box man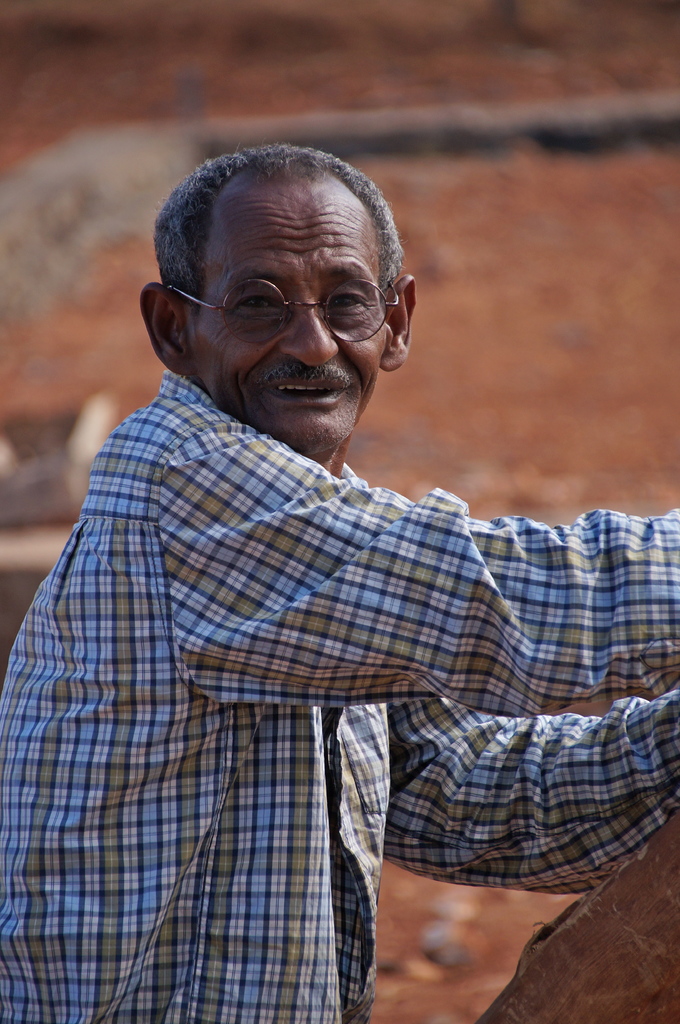
x1=0, y1=124, x2=622, y2=972
